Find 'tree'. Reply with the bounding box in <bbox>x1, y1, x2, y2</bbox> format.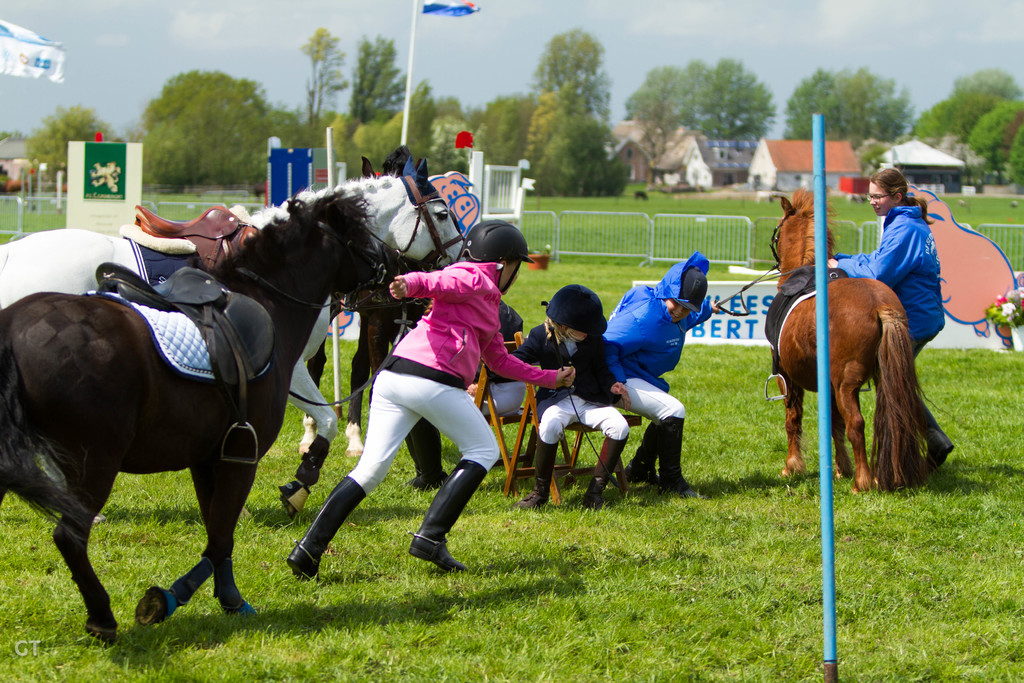
<bbox>348, 34, 410, 126</bbox>.
